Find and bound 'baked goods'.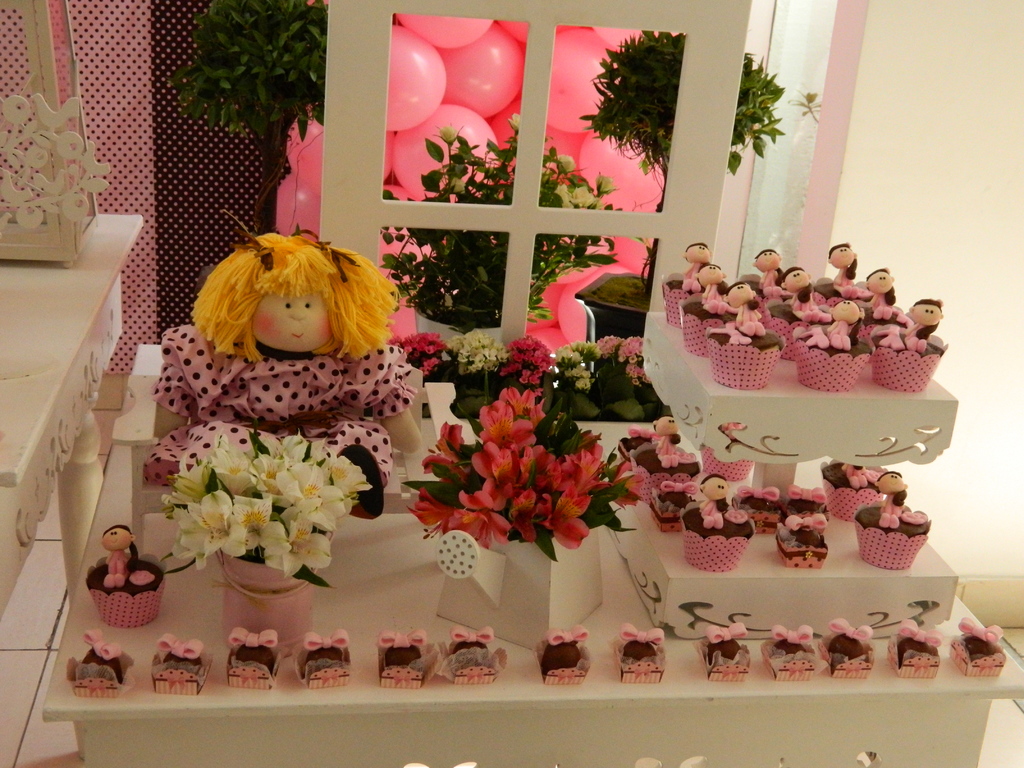
Bound: x1=700 y1=450 x2=753 y2=484.
